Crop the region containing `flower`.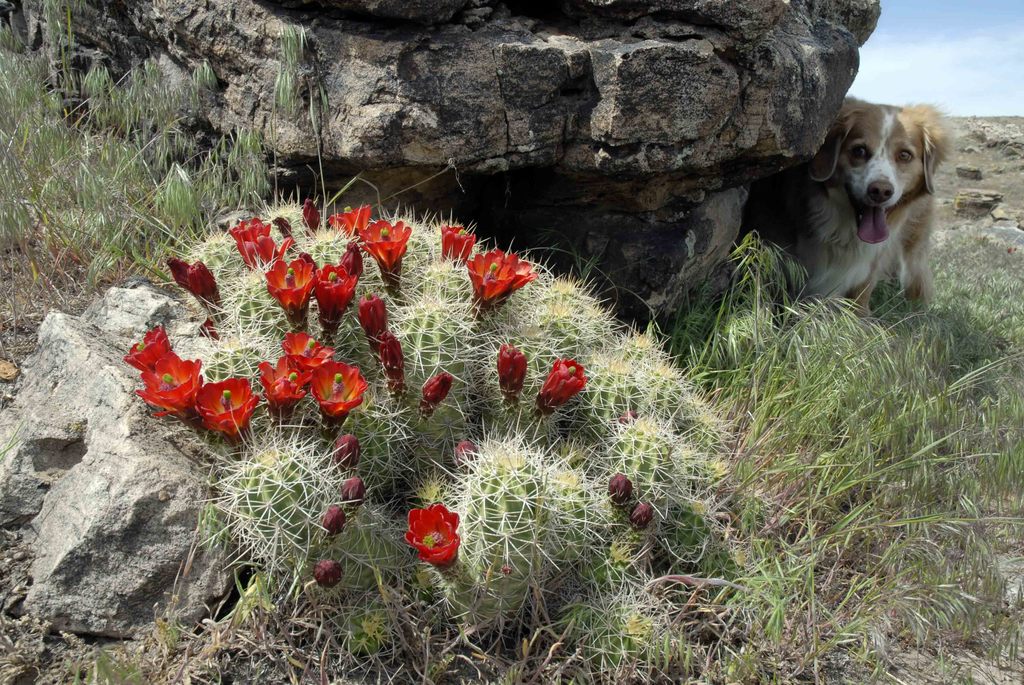
Crop region: [265,256,319,320].
